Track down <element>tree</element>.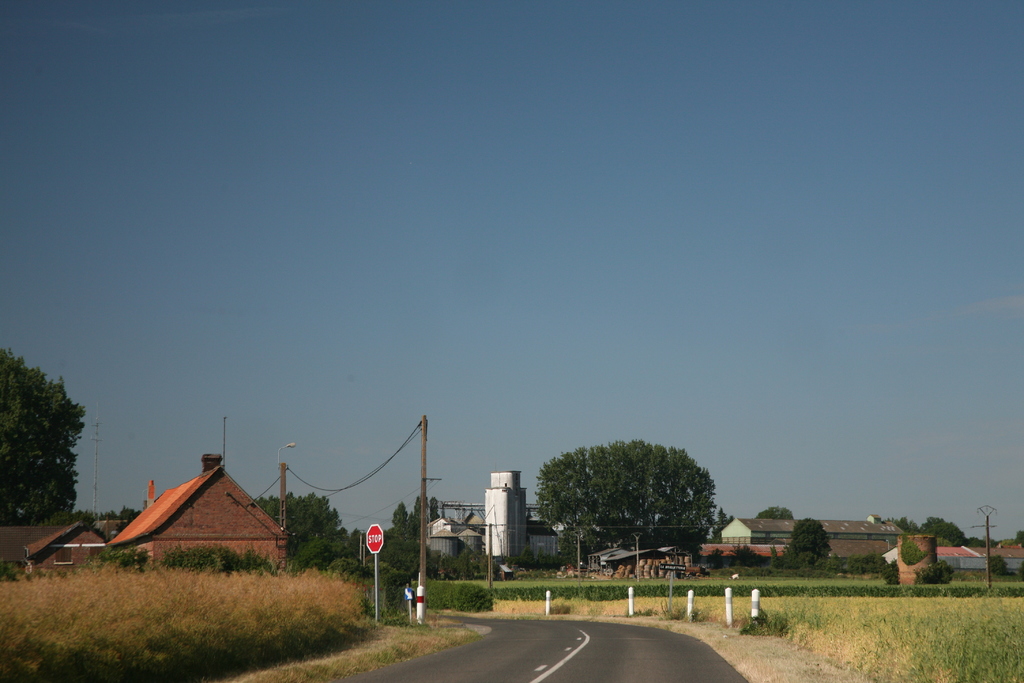
Tracked to select_region(545, 445, 735, 568).
